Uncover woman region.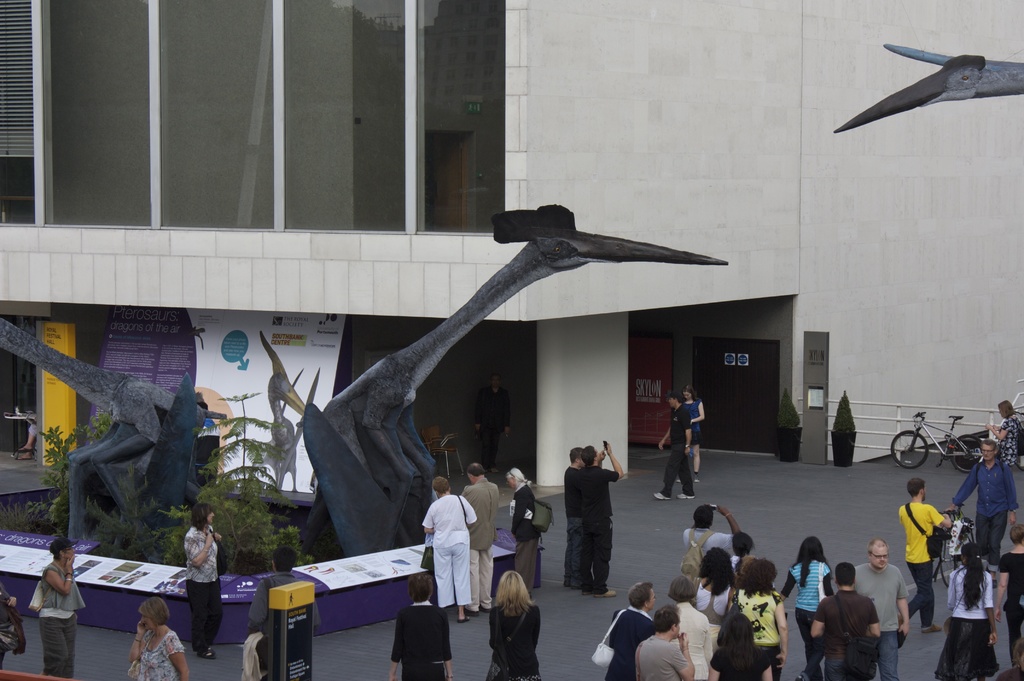
Uncovered: x1=776 y1=534 x2=836 y2=680.
